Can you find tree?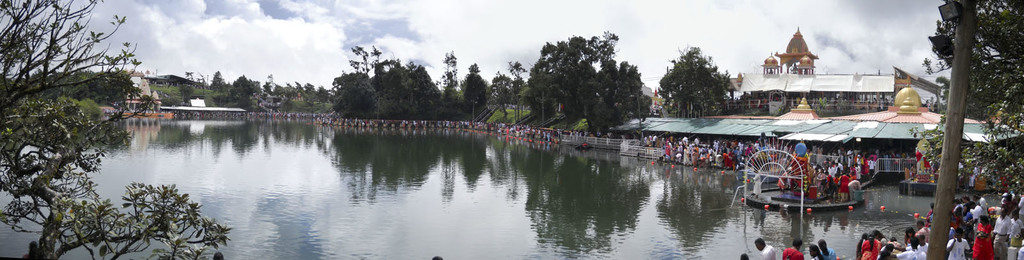
Yes, bounding box: bbox(659, 43, 731, 117).
